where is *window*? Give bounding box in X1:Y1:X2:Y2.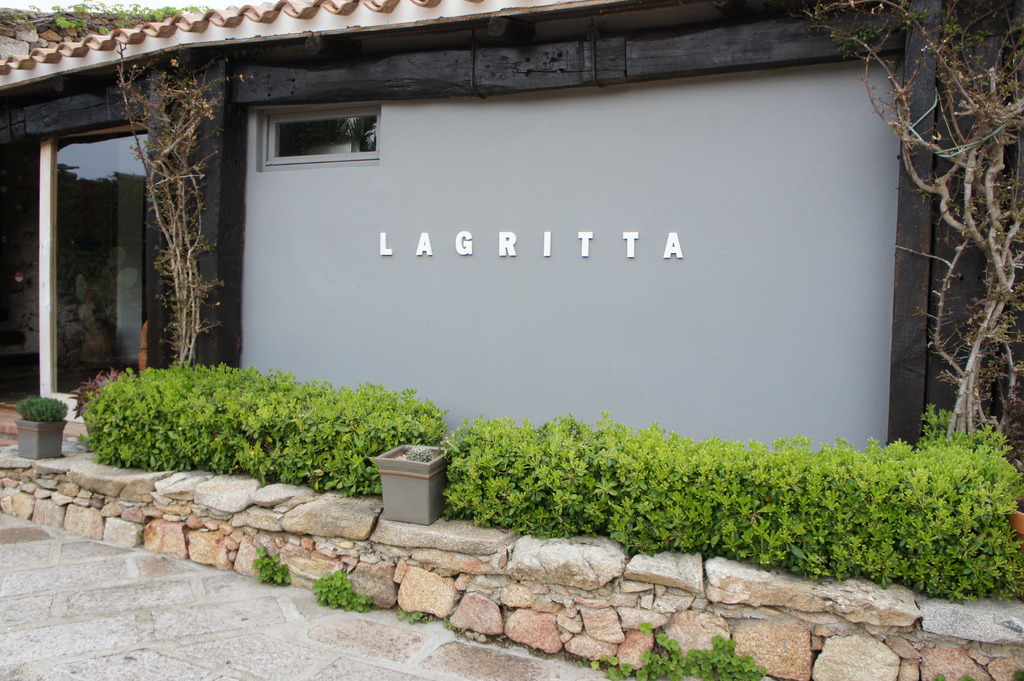
253:97:382:177.
